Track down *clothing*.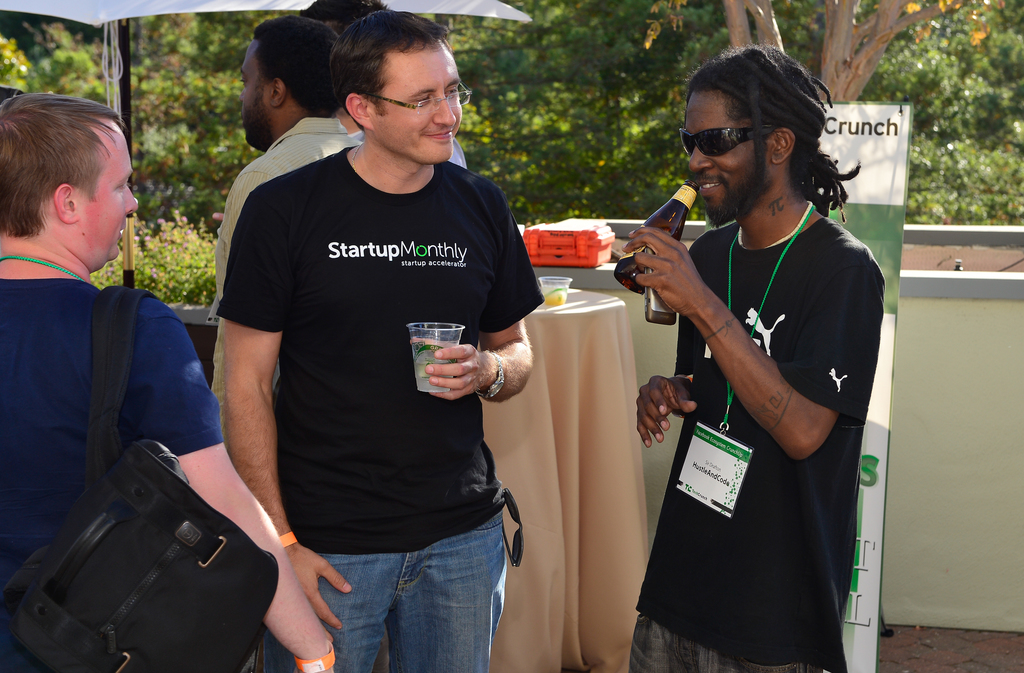
Tracked to bbox=(650, 155, 877, 647).
